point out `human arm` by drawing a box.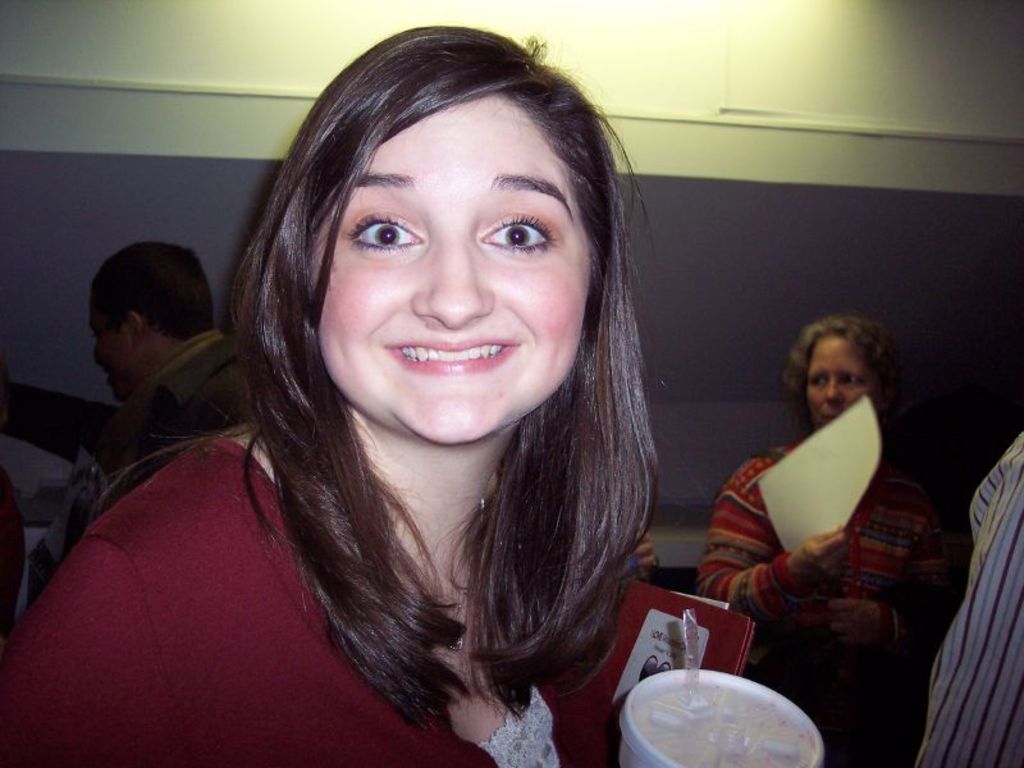
[690, 461, 859, 632].
